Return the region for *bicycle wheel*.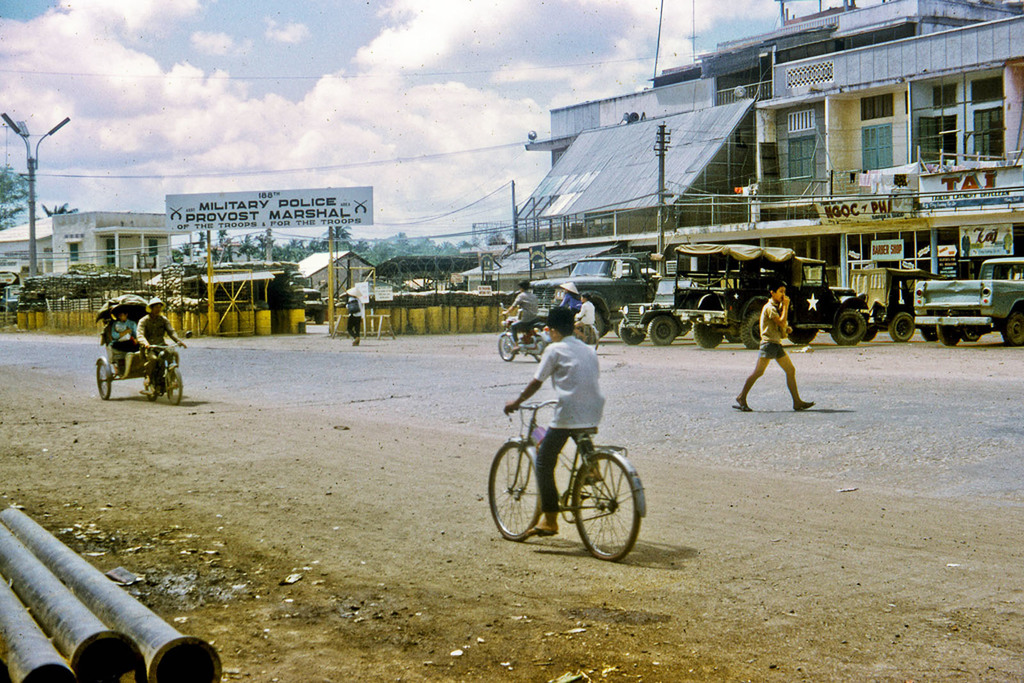
574:447:640:561.
